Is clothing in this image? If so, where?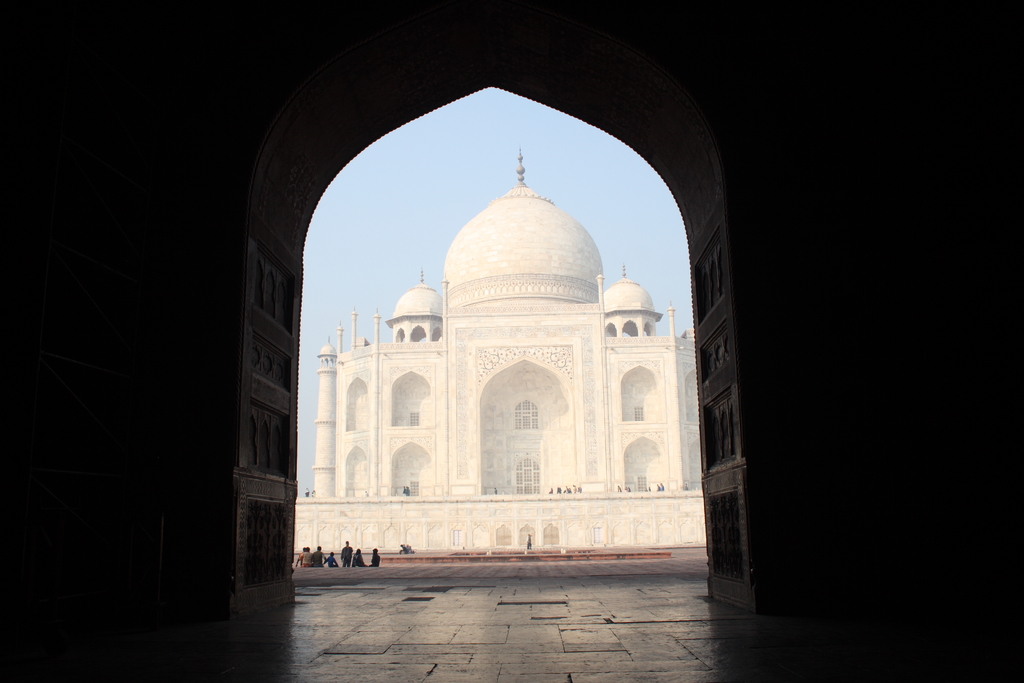
Yes, at rect(301, 552, 310, 568).
